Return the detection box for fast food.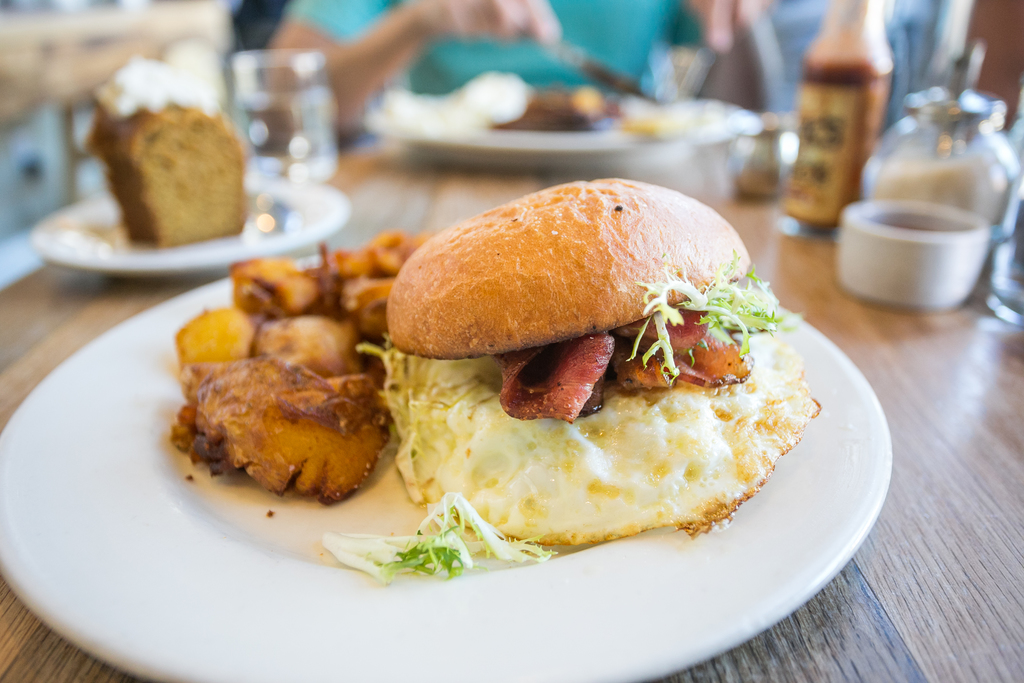
pyautogui.locateOnScreen(171, 233, 428, 507).
